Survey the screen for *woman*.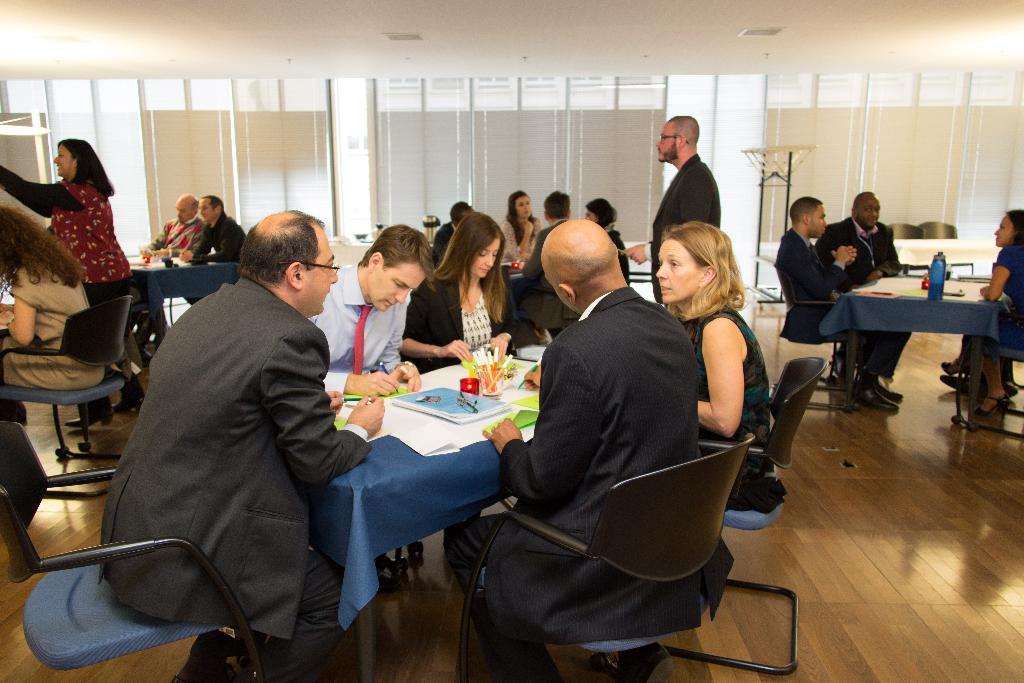
Survey found: 497/183/545/274.
